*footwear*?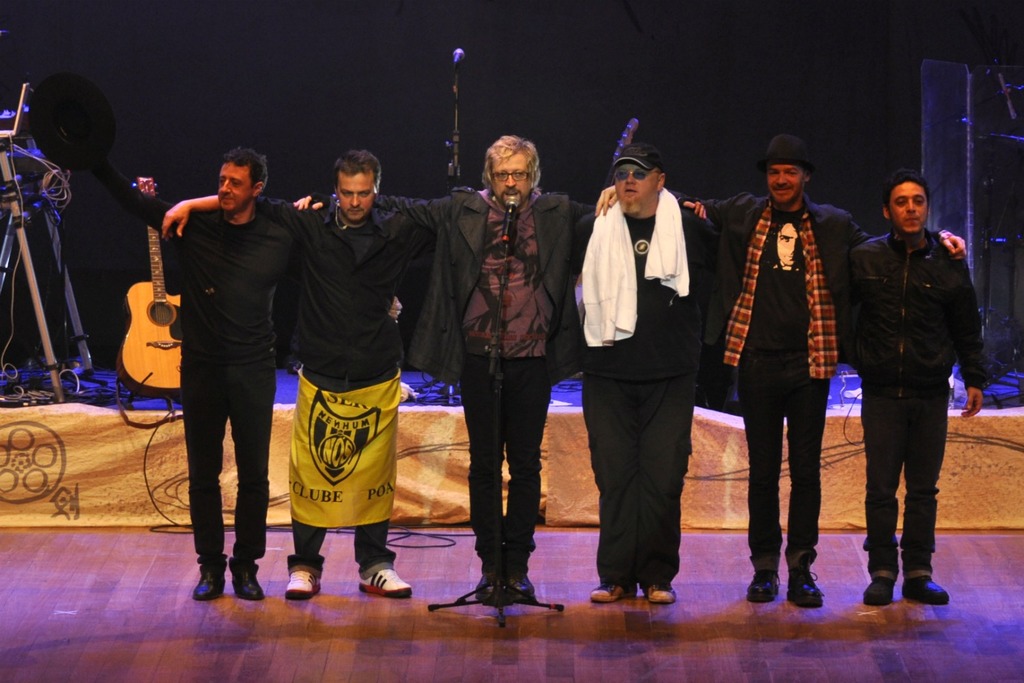
231/569/266/600
